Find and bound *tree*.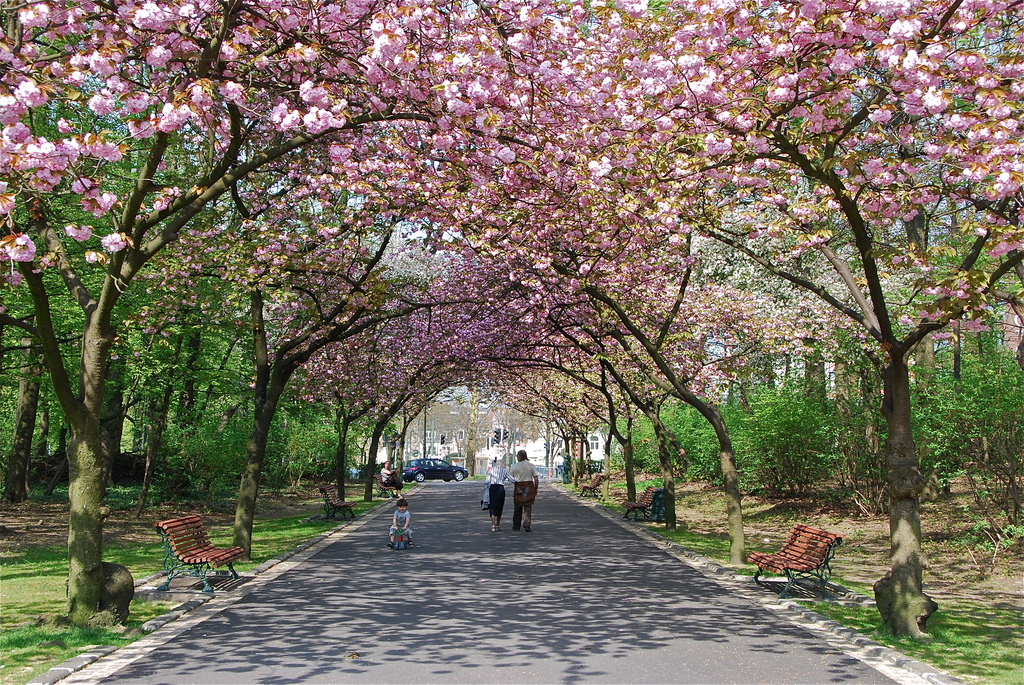
Bound: pyautogui.locateOnScreen(287, 108, 851, 525).
